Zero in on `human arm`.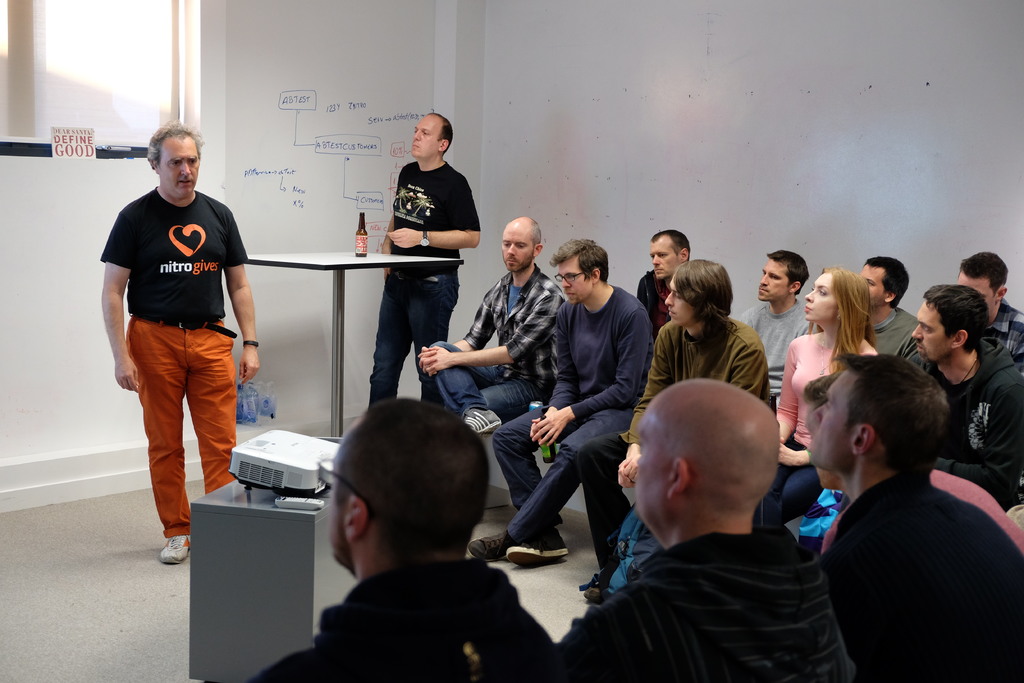
Zeroed in: pyautogui.locateOnScreen(529, 320, 582, 451).
